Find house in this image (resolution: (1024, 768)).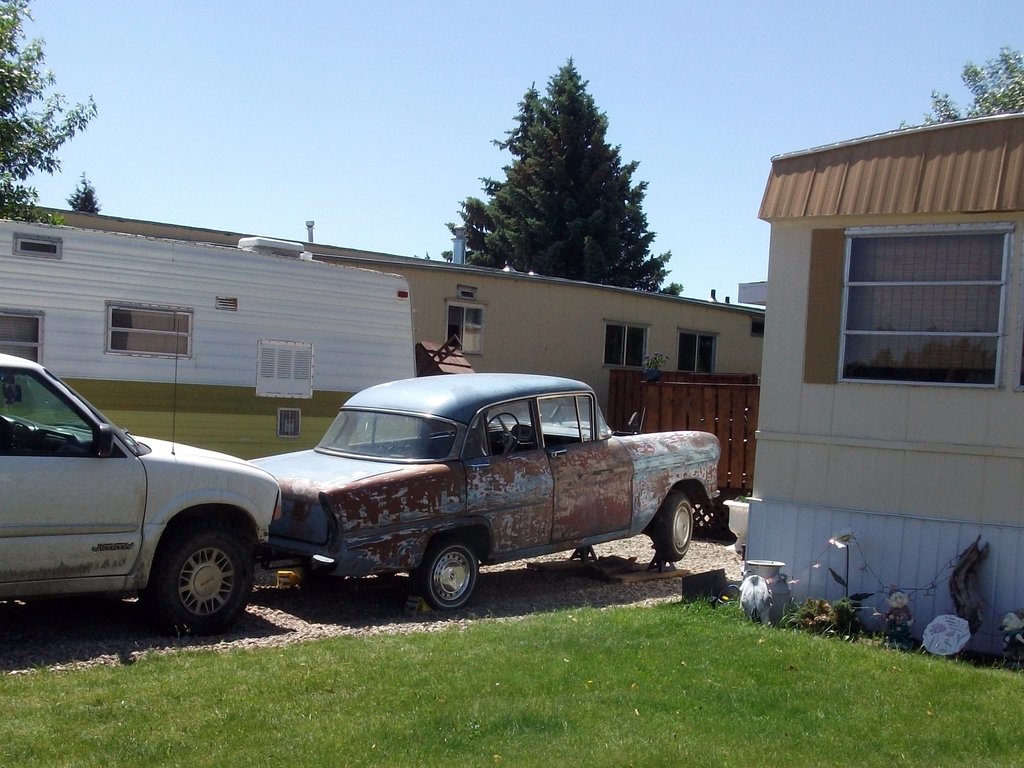
[767,113,1023,667].
